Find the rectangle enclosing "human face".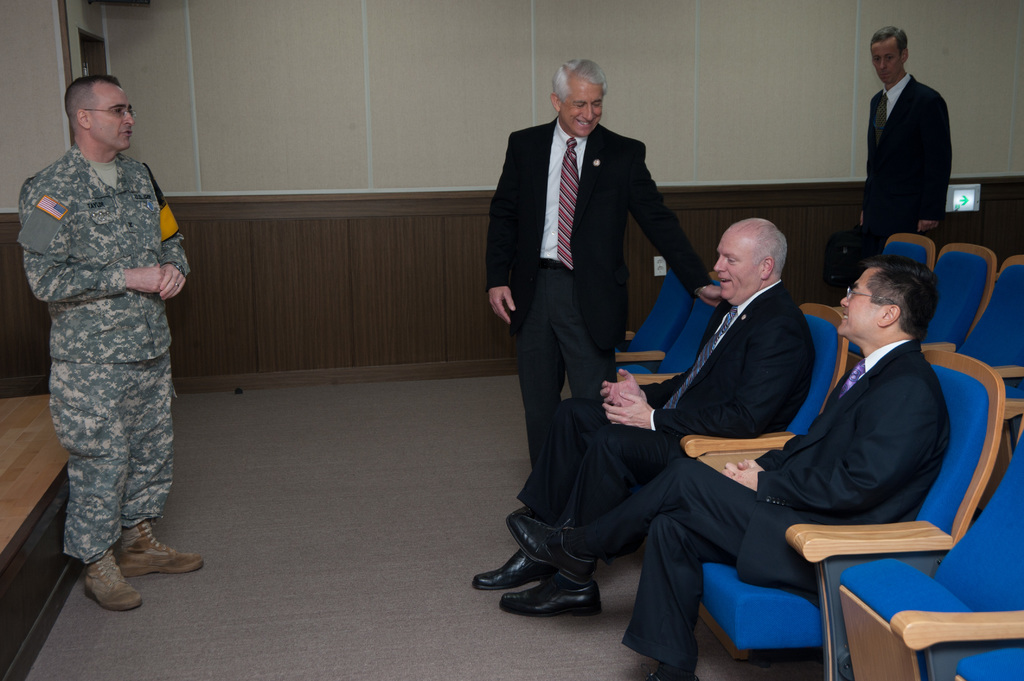
(838,271,884,337).
